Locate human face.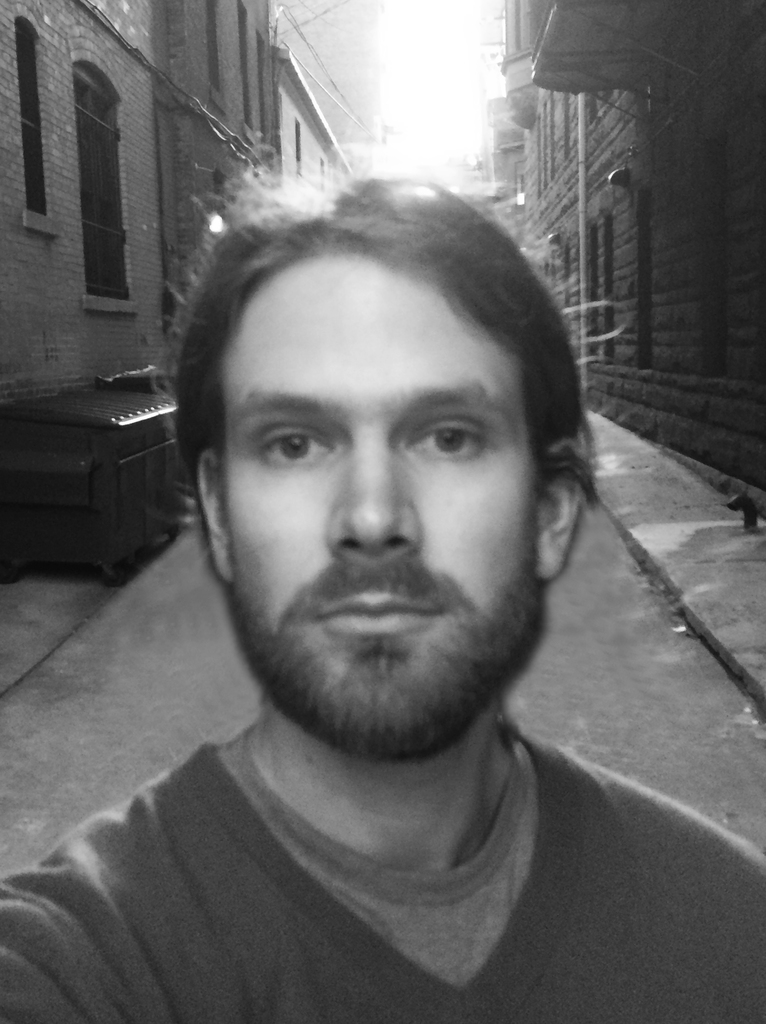
Bounding box: [223, 254, 538, 764].
